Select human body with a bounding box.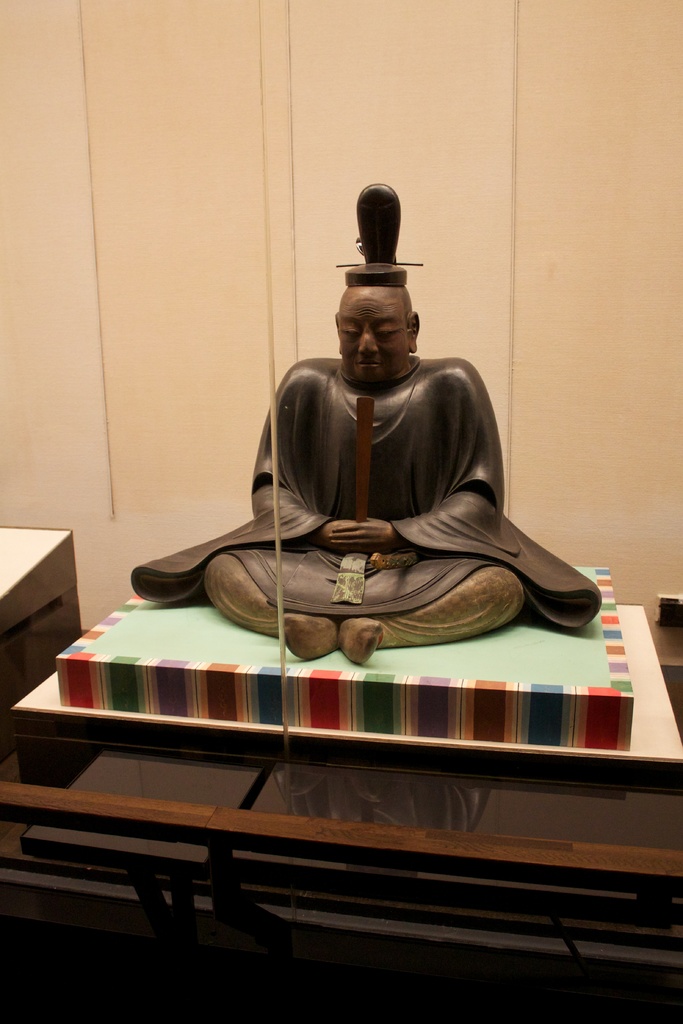
[204, 287, 530, 669].
